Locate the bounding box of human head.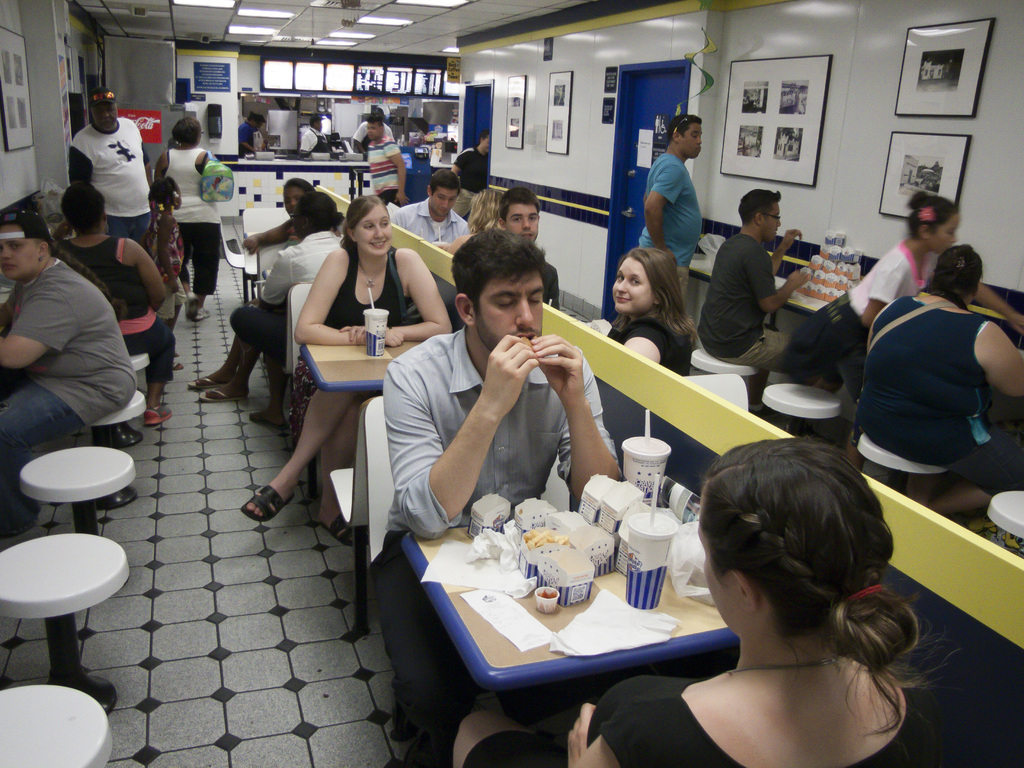
Bounding box: (282,177,314,220).
